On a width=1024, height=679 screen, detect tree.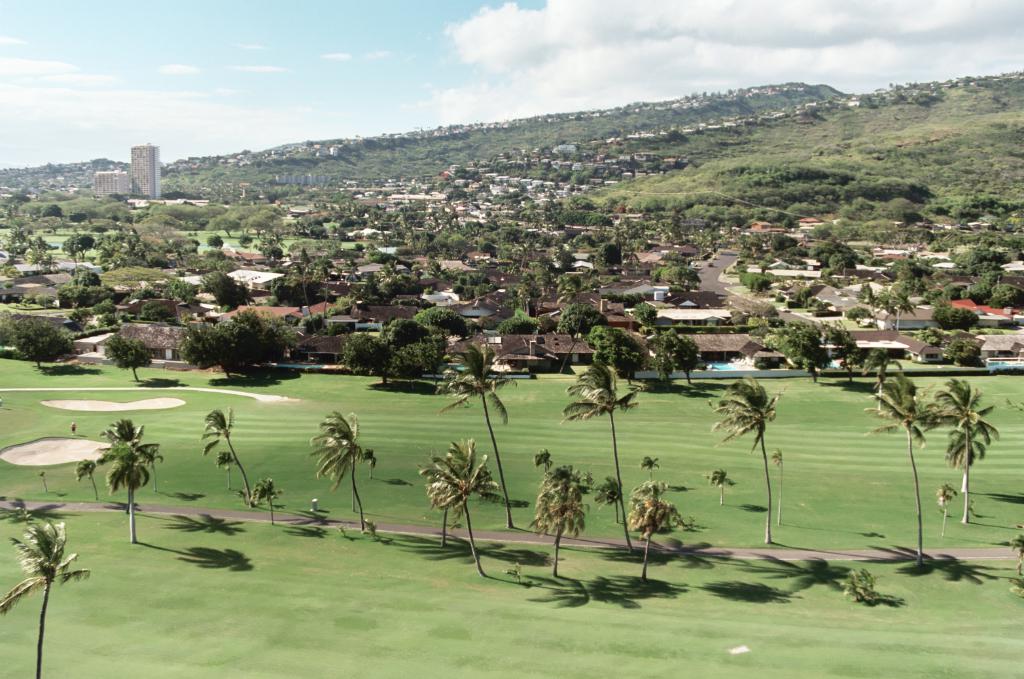
646:337:673:390.
